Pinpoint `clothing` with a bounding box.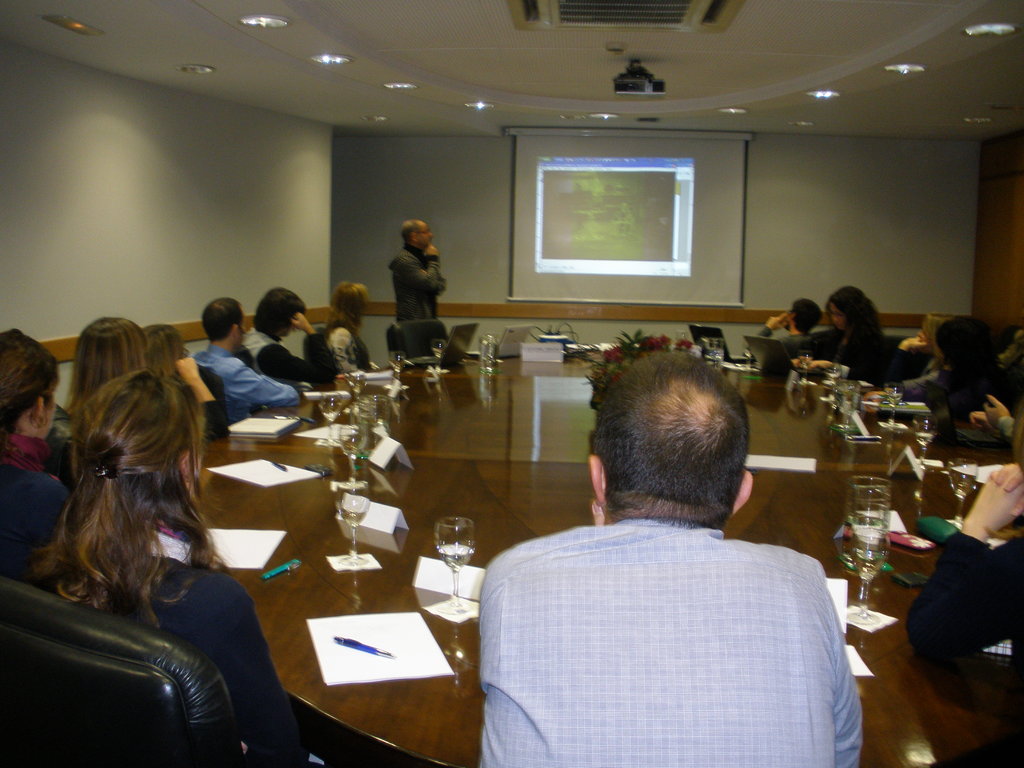
816:326:884:378.
